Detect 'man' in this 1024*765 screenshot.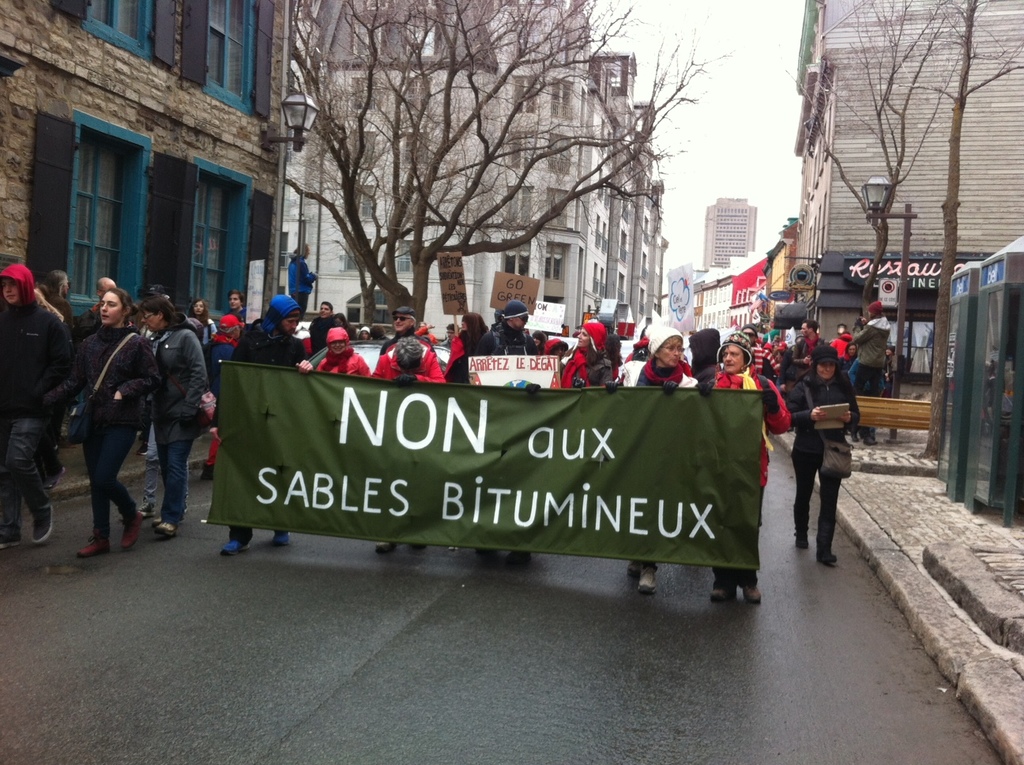
Detection: l=791, t=318, r=830, b=382.
